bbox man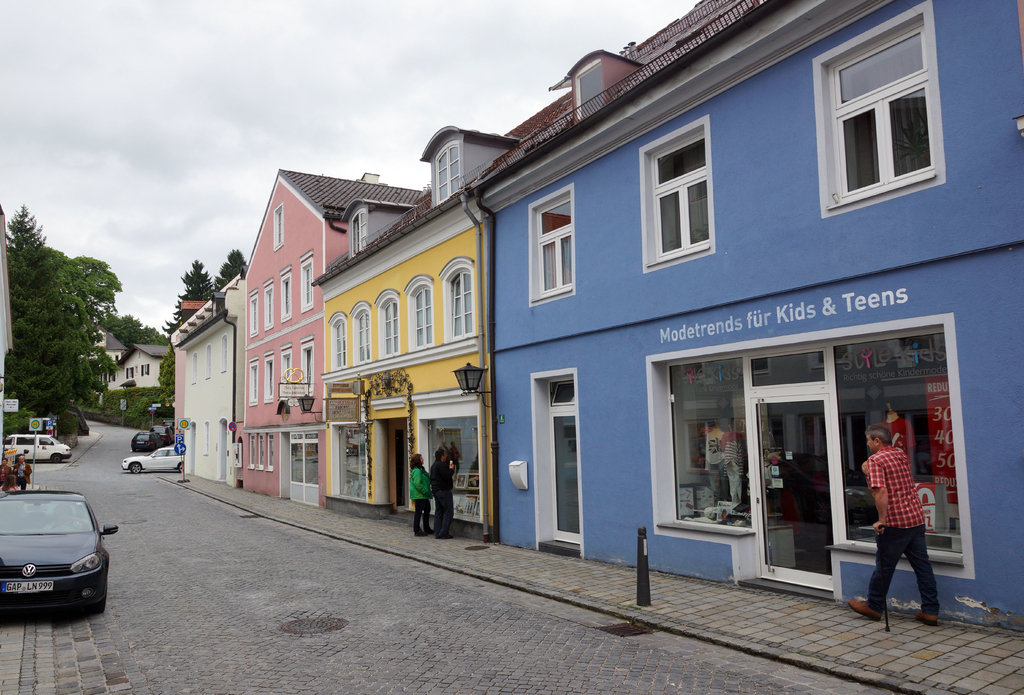
(left=14, top=452, right=33, bottom=488)
